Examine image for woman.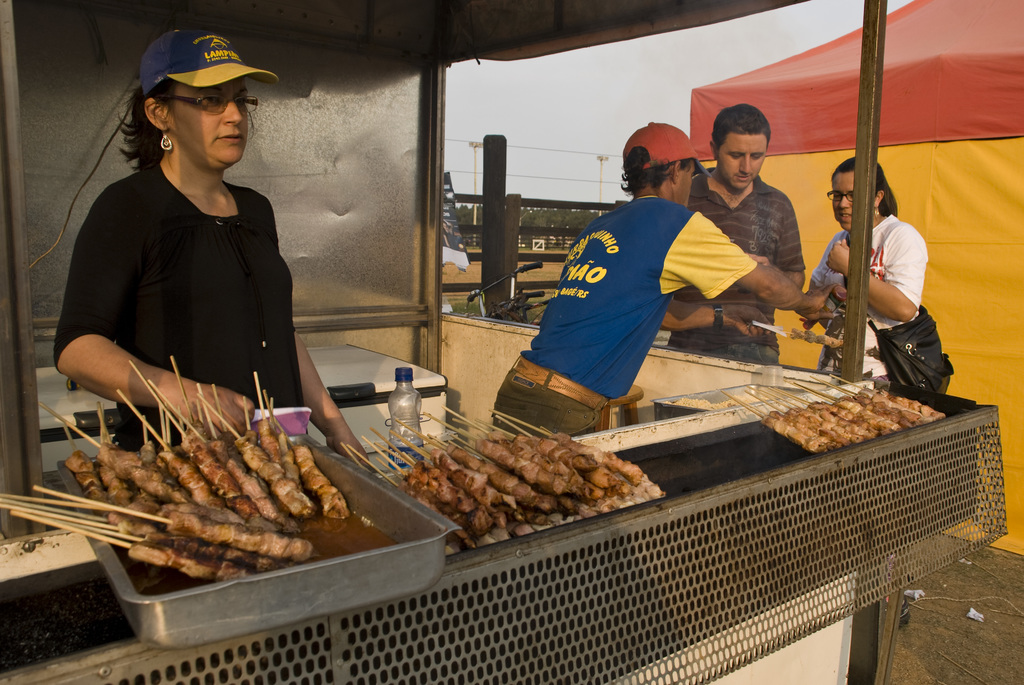
Examination result: bbox(798, 159, 928, 381).
